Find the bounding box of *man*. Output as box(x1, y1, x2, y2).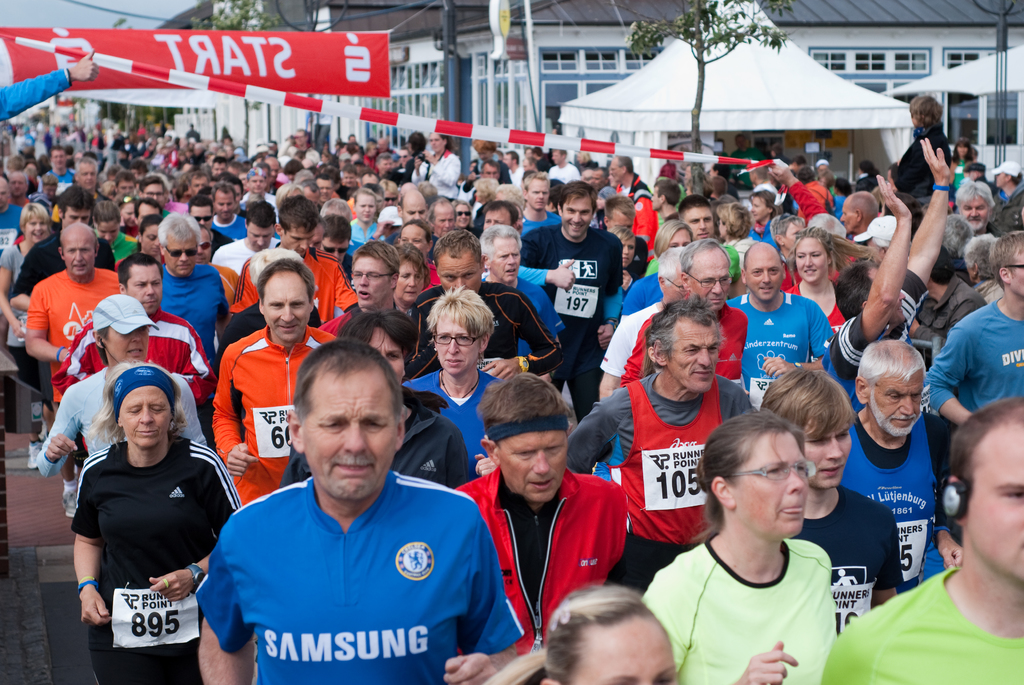
box(767, 159, 857, 278).
